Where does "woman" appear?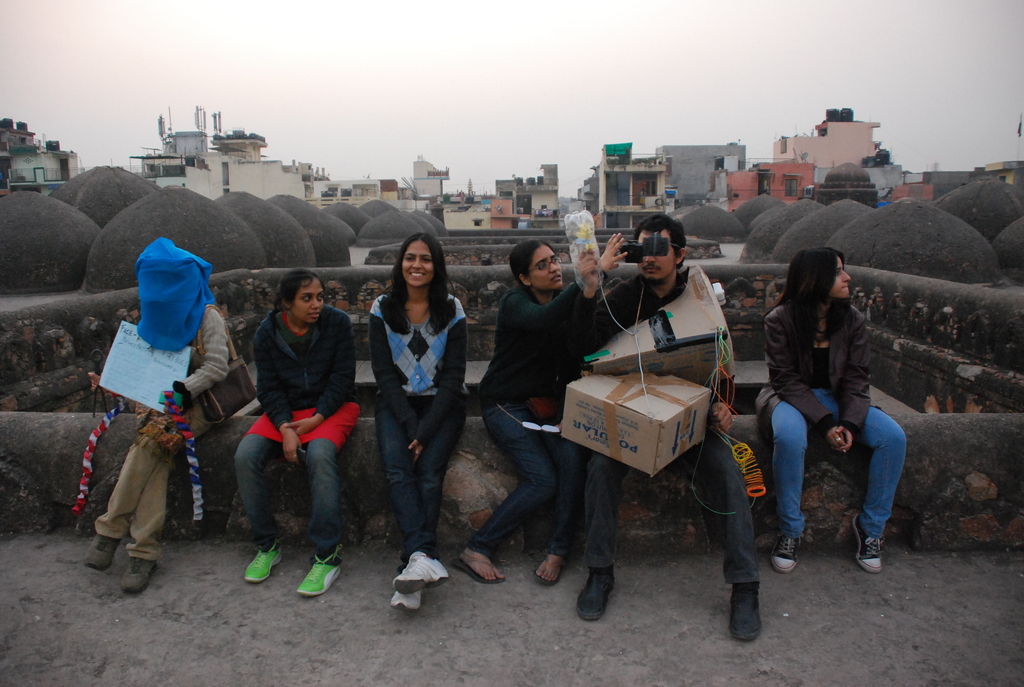
Appears at [left=436, top=242, right=631, bottom=588].
